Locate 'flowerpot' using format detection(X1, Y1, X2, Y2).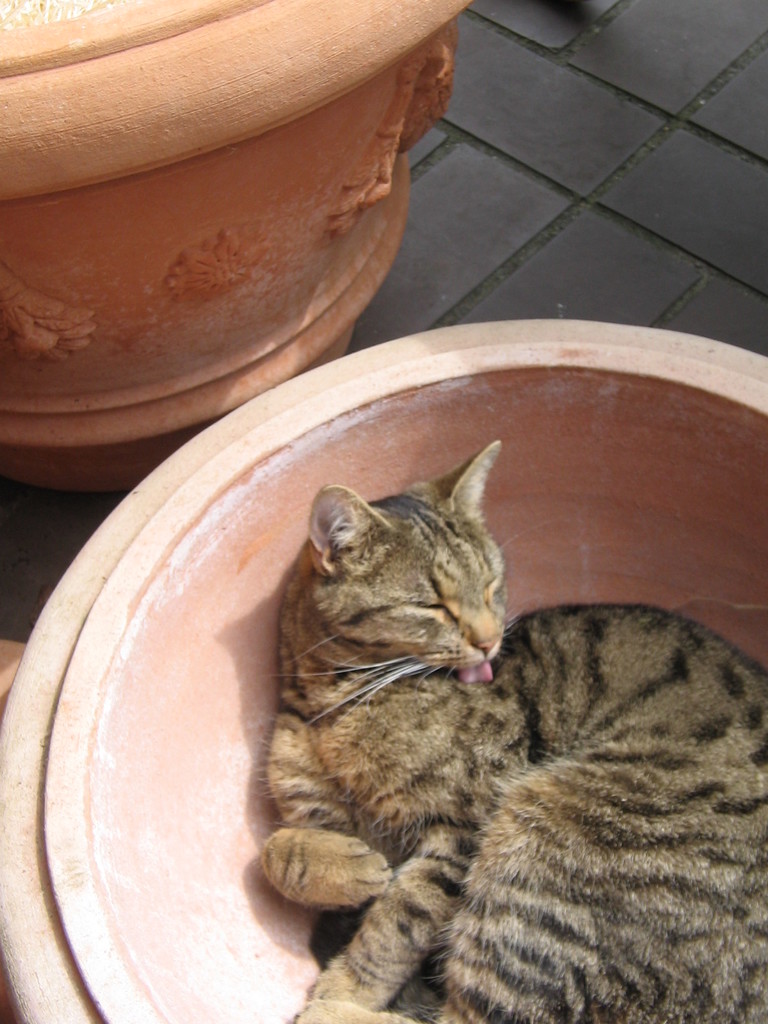
detection(0, 0, 471, 492).
